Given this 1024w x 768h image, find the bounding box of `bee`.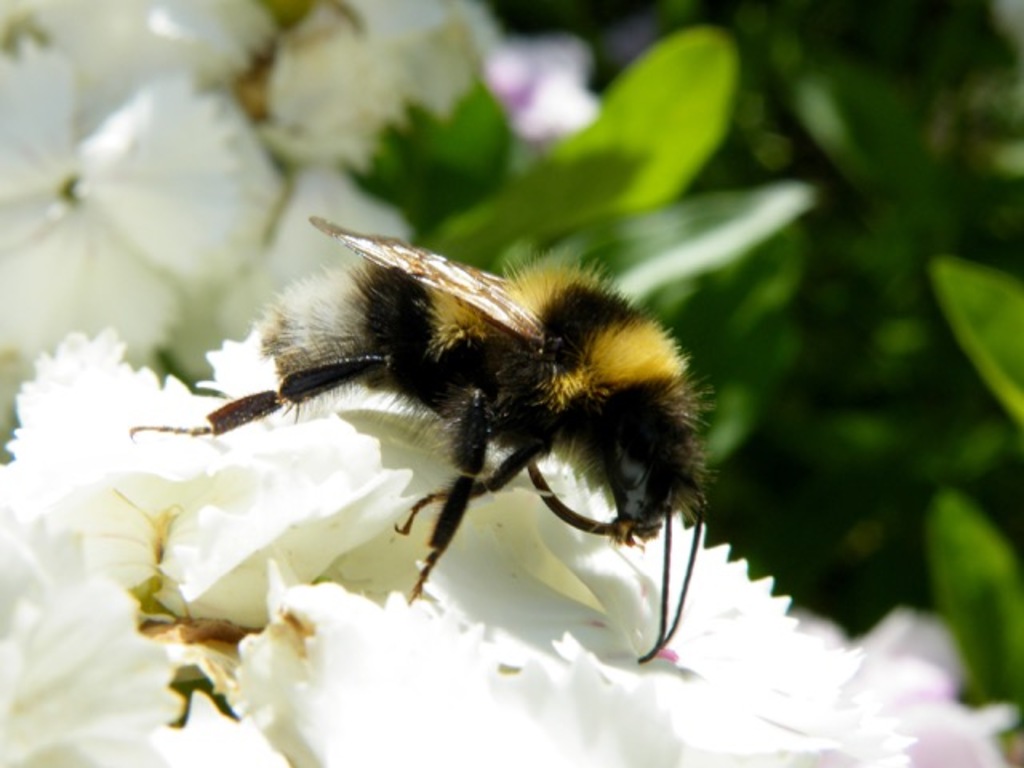
l=130, t=214, r=725, b=664.
